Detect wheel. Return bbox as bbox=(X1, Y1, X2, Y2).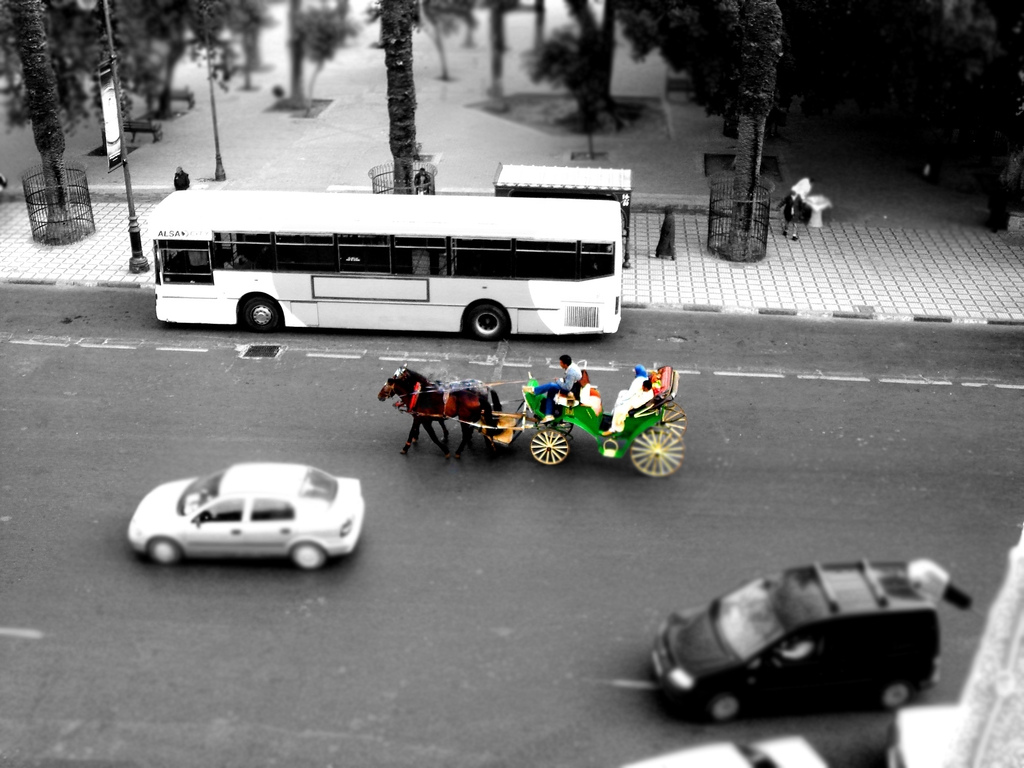
bbox=(140, 536, 182, 567).
